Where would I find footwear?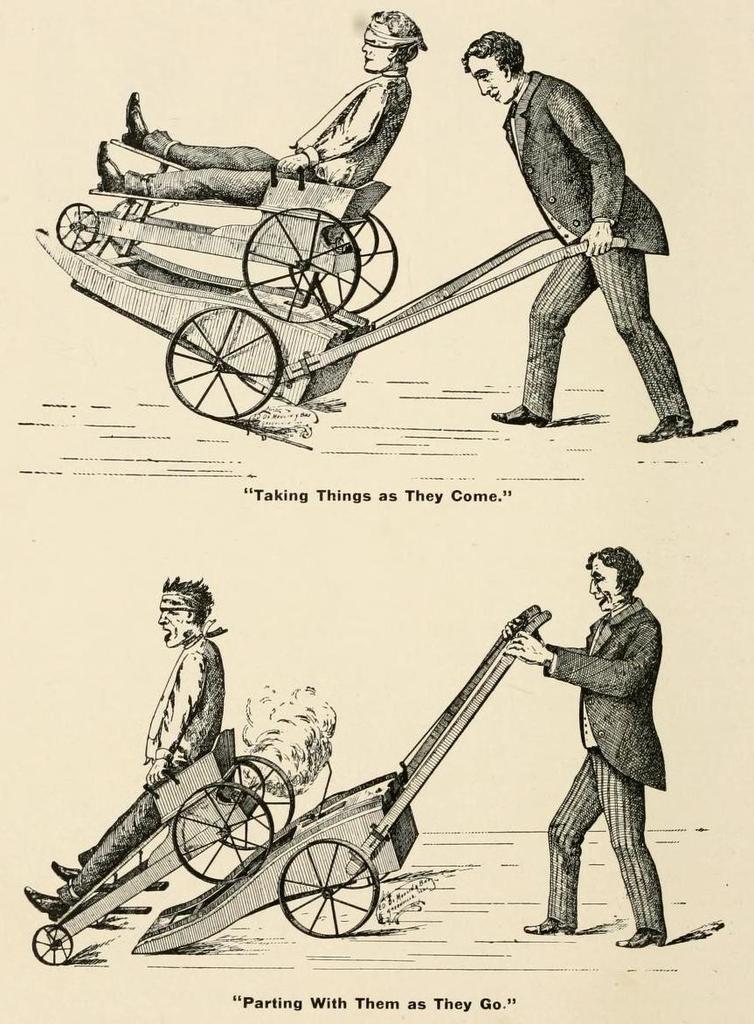
At box=[614, 931, 664, 949].
